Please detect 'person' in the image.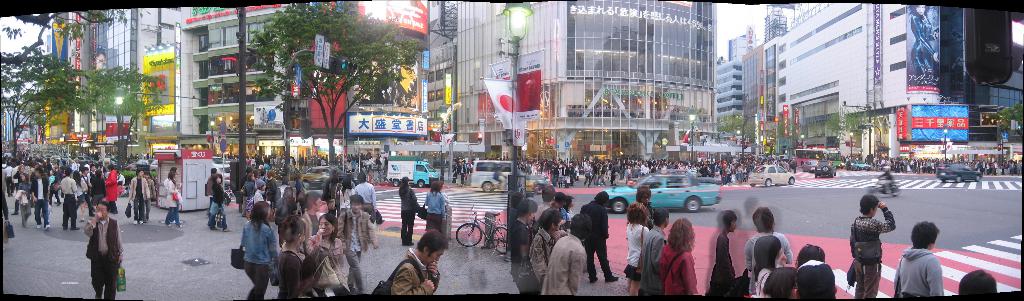
locate(745, 202, 792, 281).
